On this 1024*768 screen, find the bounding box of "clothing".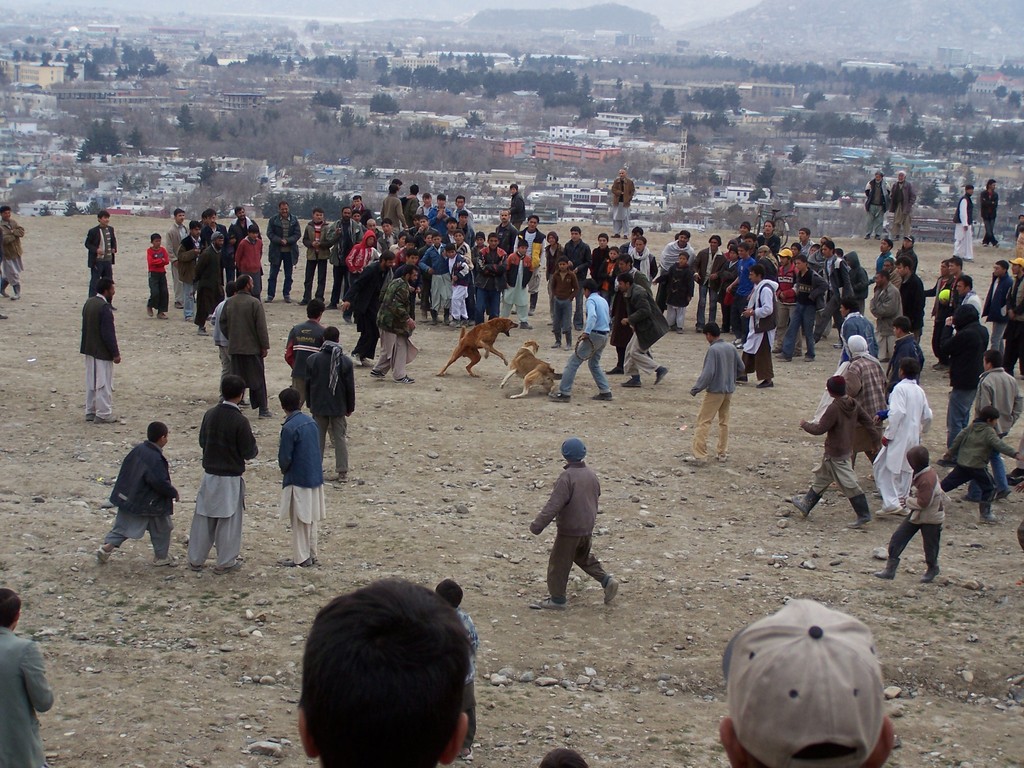
Bounding box: crop(312, 343, 355, 482).
